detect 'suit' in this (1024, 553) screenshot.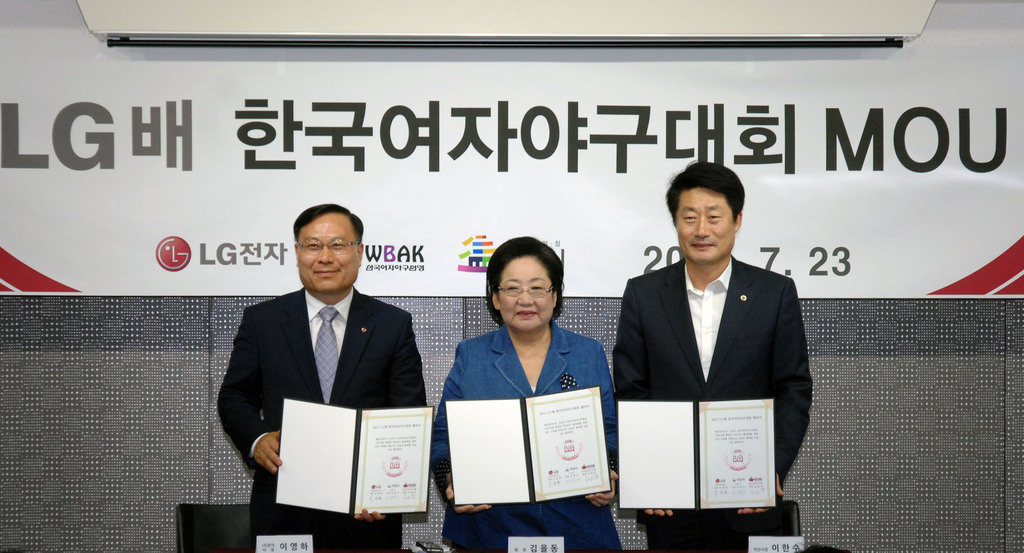
Detection: (215, 281, 429, 552).
